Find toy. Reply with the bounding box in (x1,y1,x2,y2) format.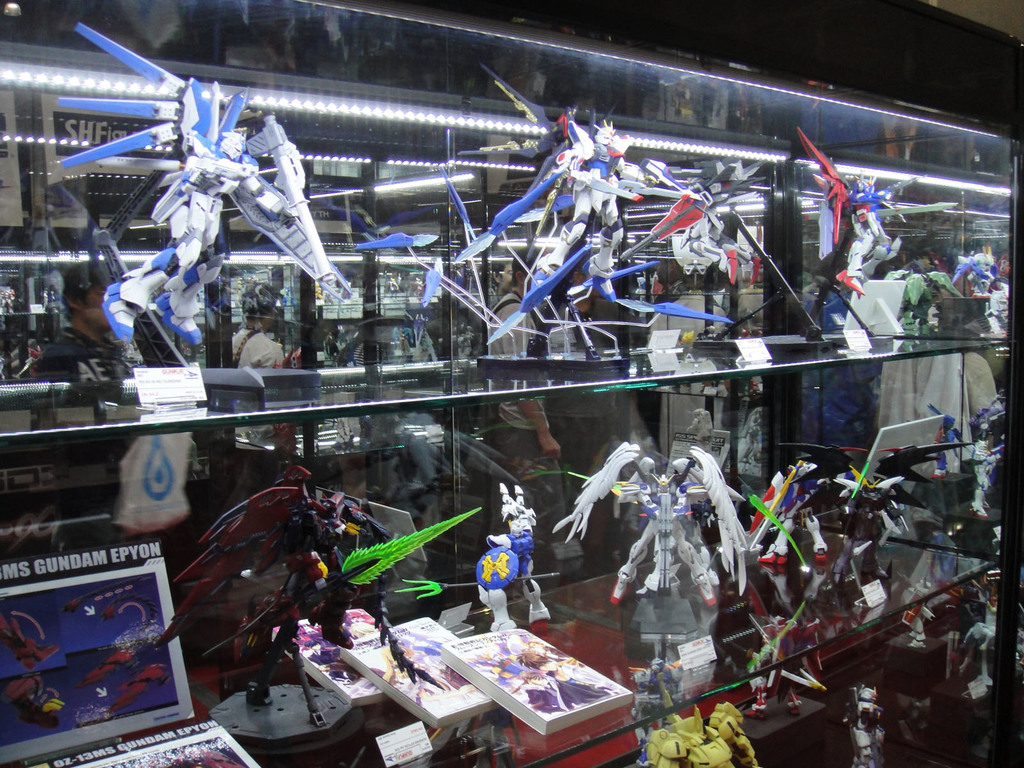
(890,260,959,340).
